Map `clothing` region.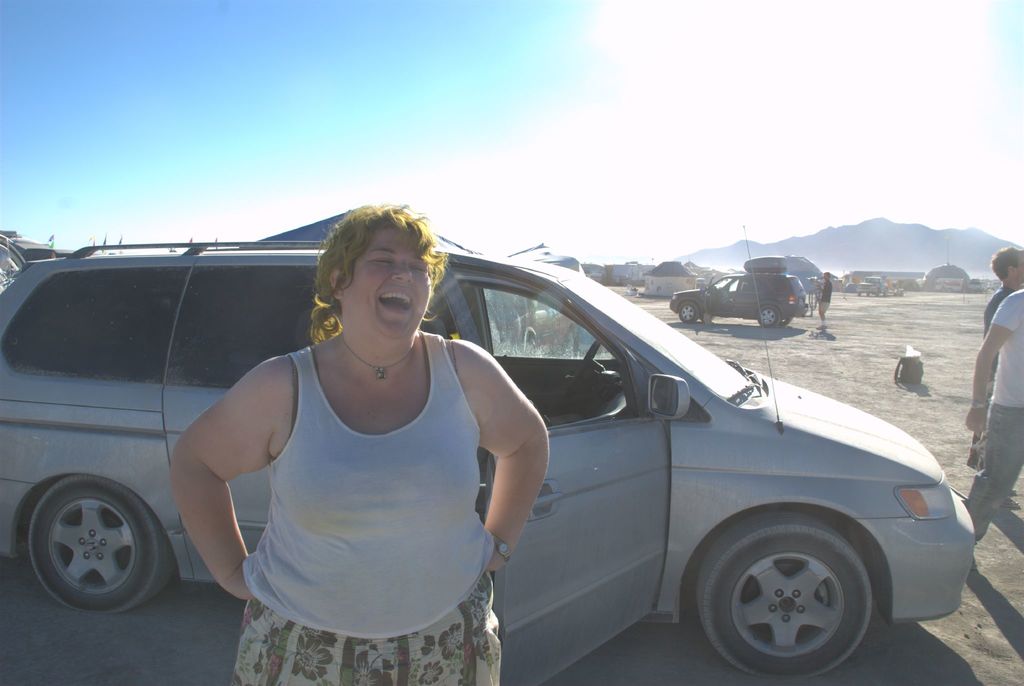
Mapped to bbox=[815, 275, 829, 316].
